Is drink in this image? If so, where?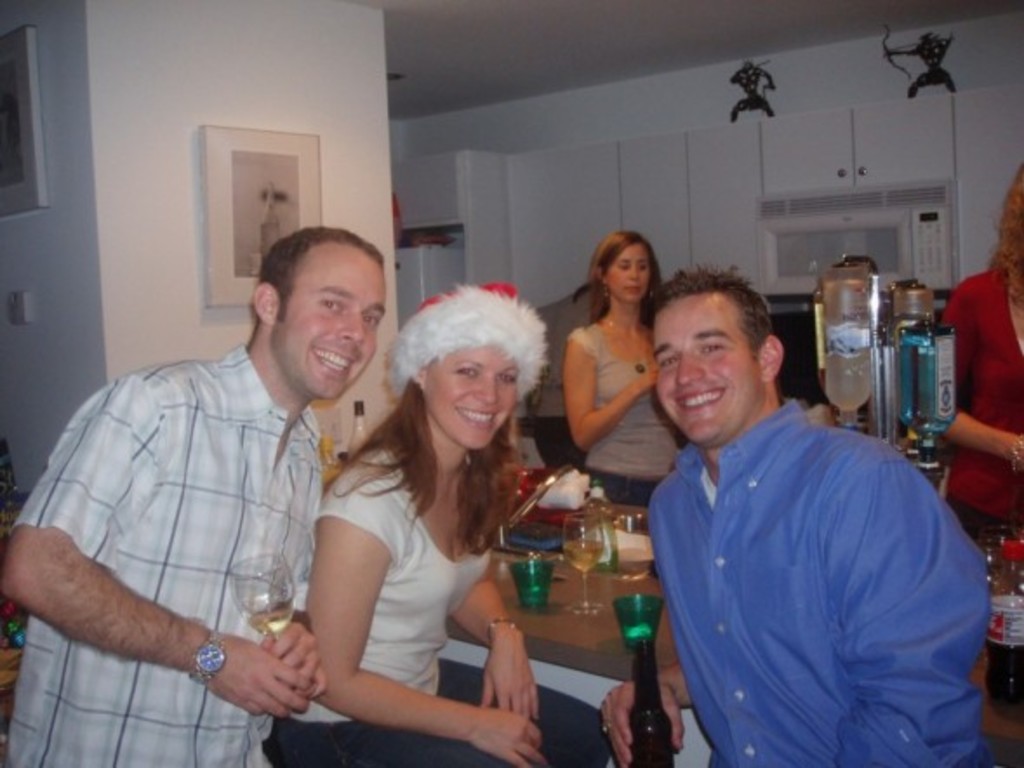
Yes, at box(986, 641, 1022, 712).
